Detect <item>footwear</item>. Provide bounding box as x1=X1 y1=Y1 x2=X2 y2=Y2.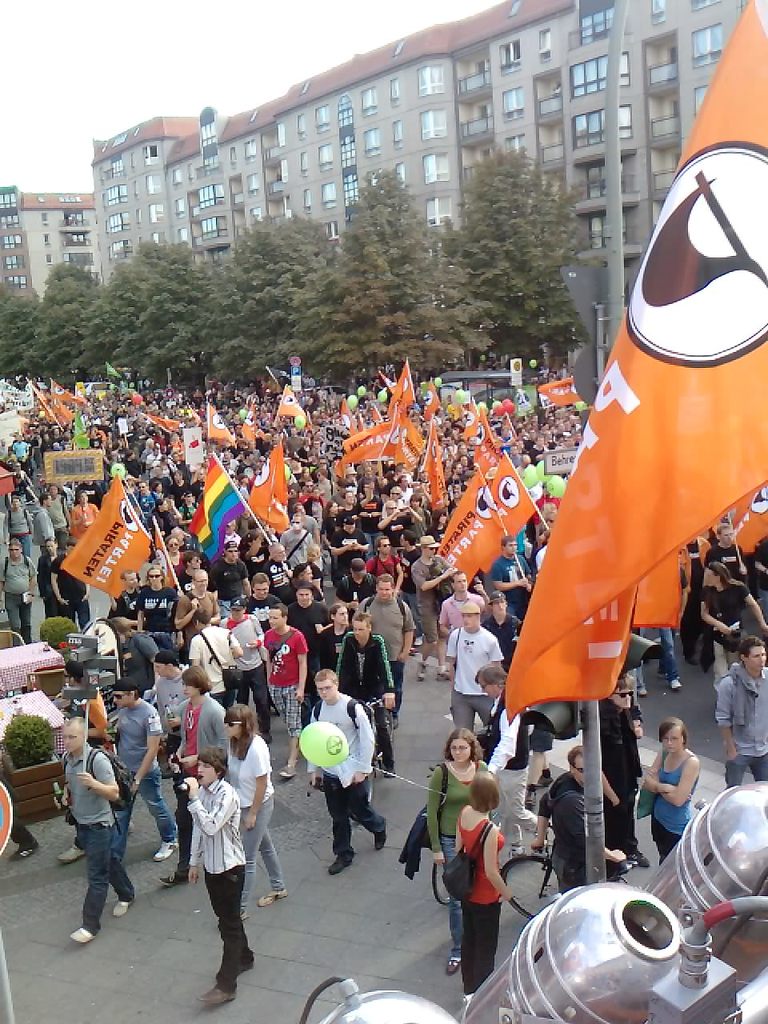
x1=438 y1=672 x2=448 y2=684.
